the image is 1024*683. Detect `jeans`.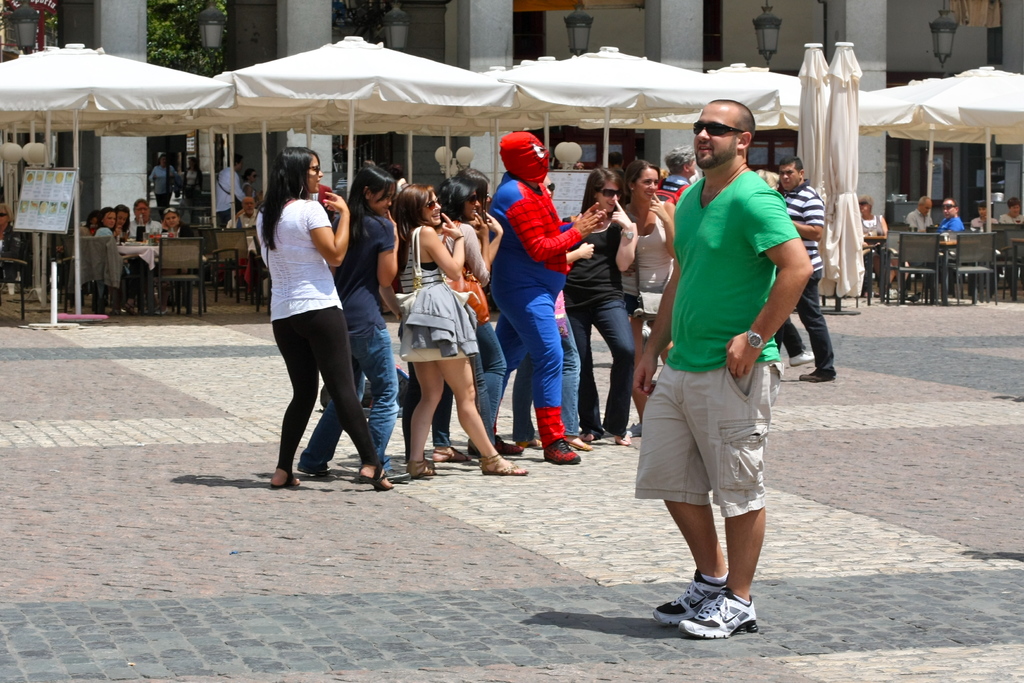
Detection: 297 320 398 472.
